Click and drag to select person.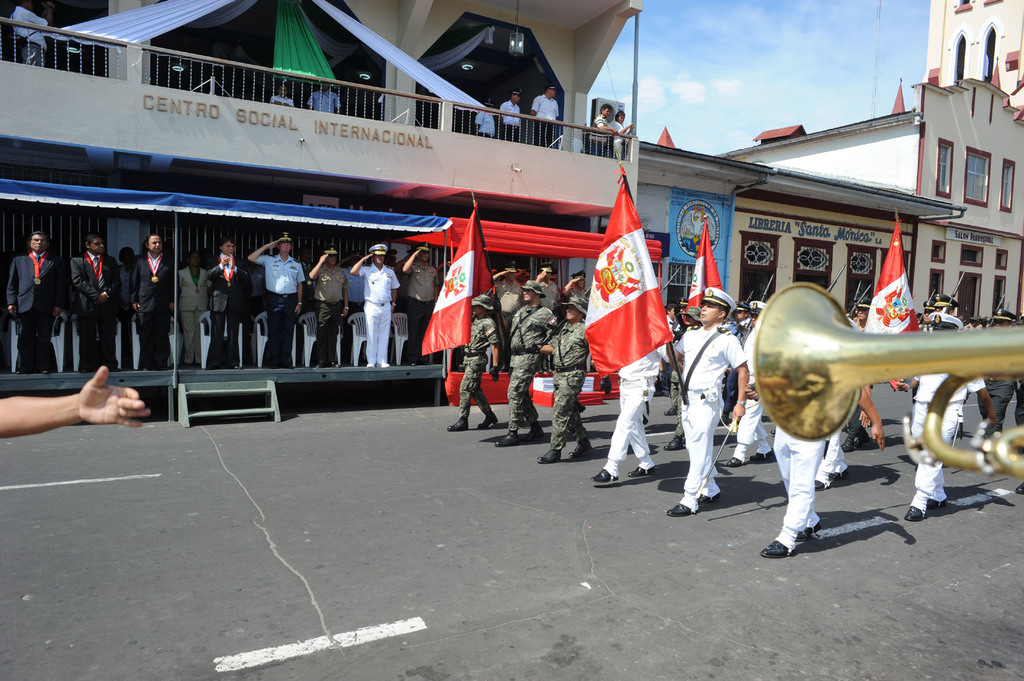
Selection: rect(5, 230, 68, 374).
